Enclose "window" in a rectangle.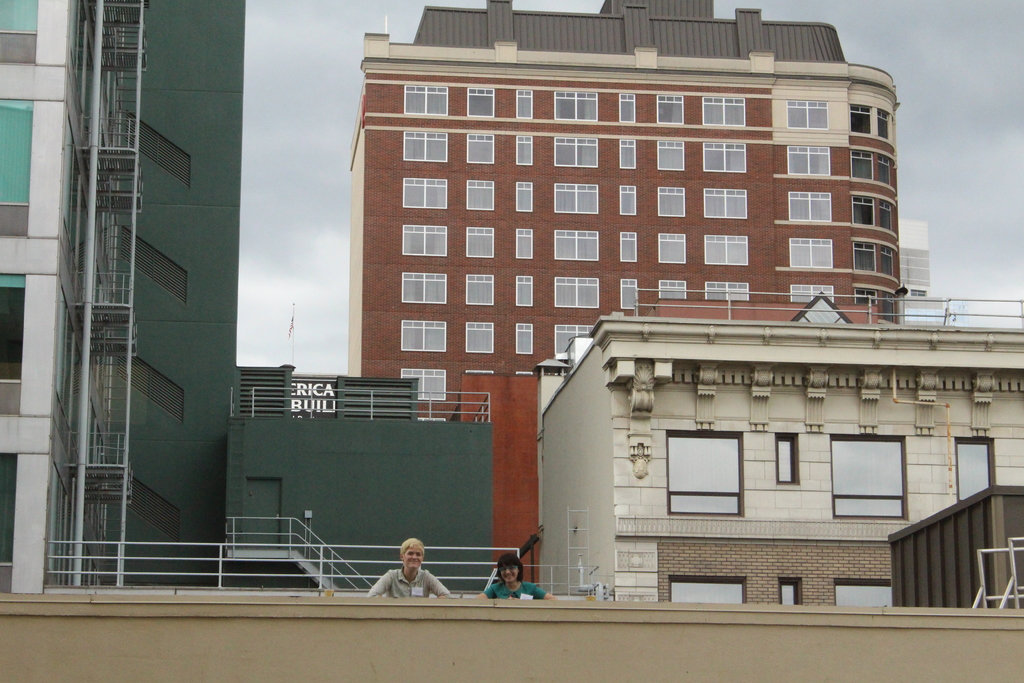
x1=705, y1=282, x2=750, y2=305.
